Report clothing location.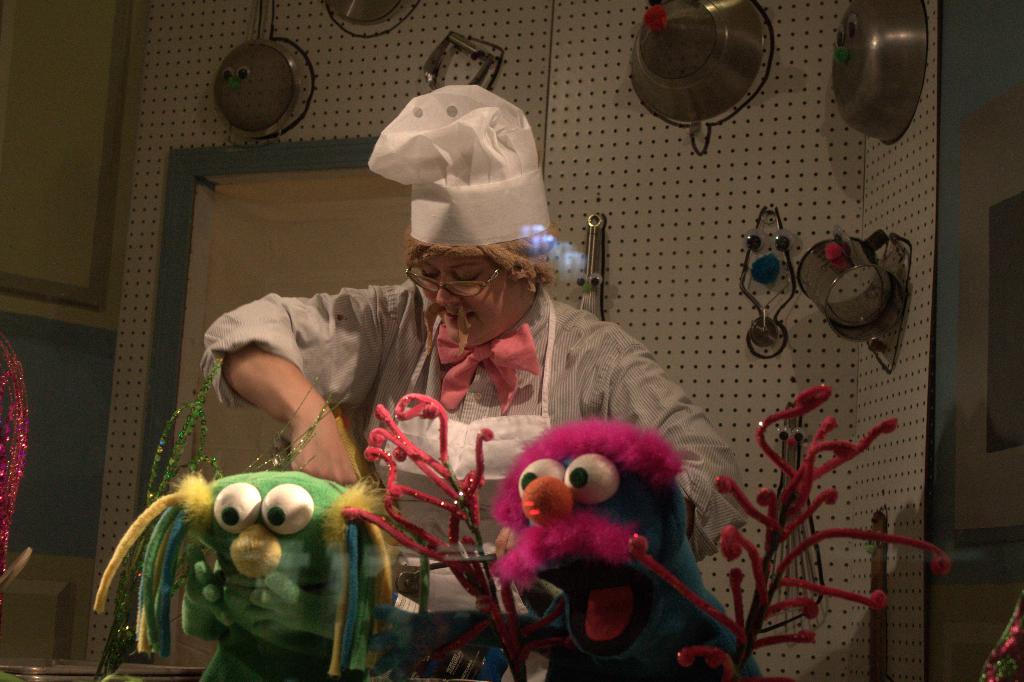
Report: [x1=186, y1=188, x2=666, y2=662].
